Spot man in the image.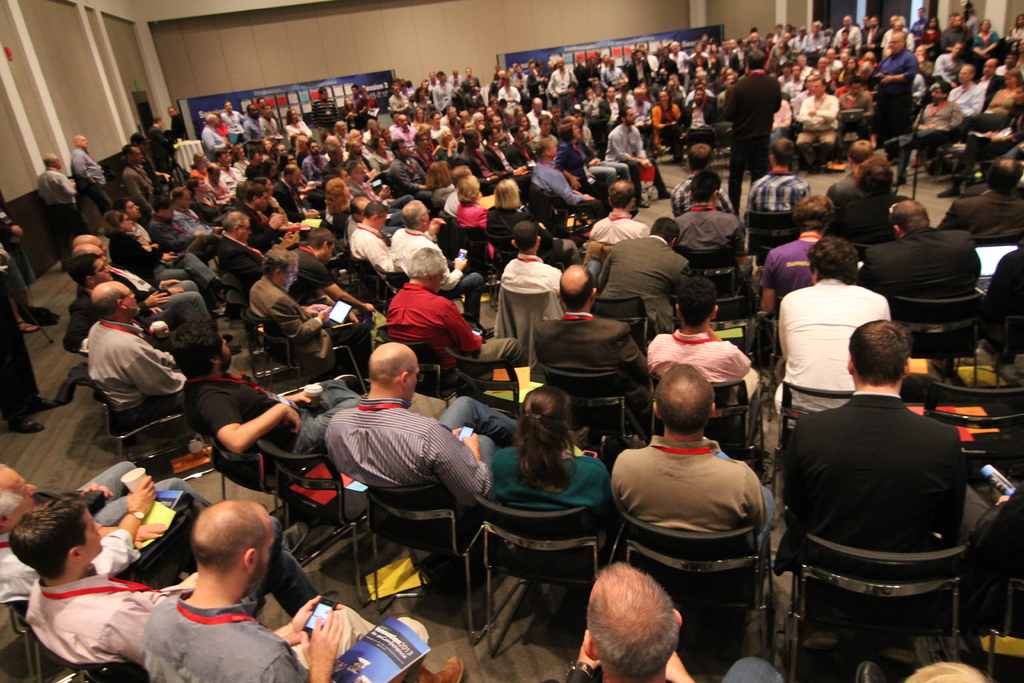
man found at [642, 277, 765, 435].
